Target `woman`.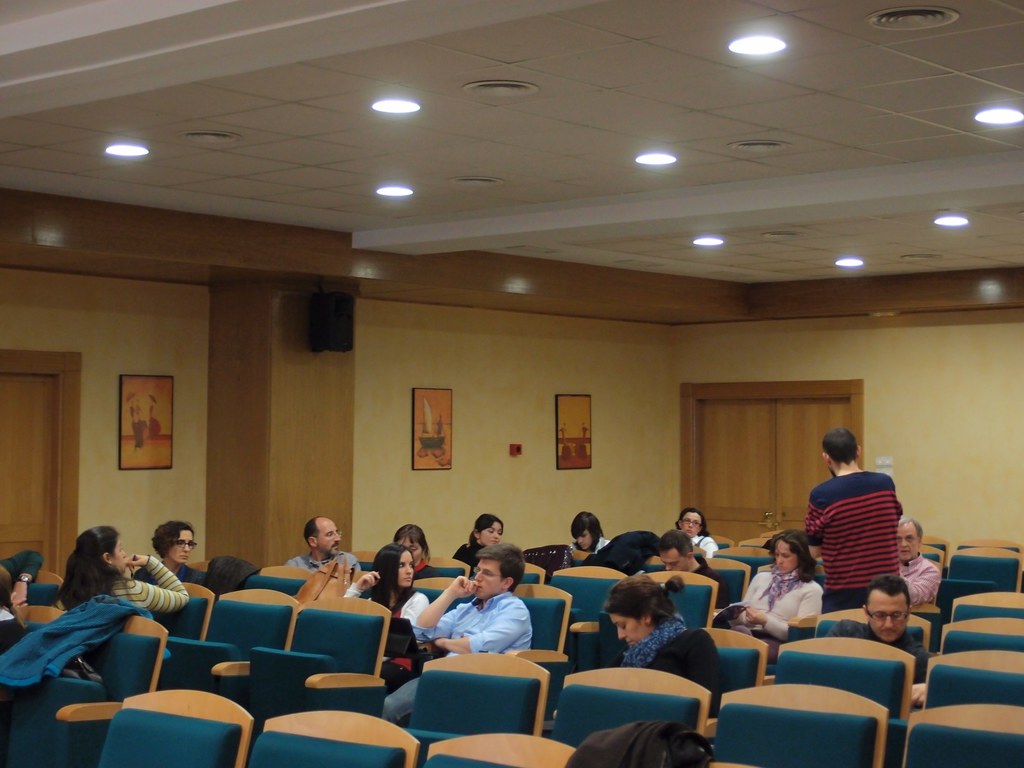
Target region: [left=58, top=521, right=192, bottom=674].
